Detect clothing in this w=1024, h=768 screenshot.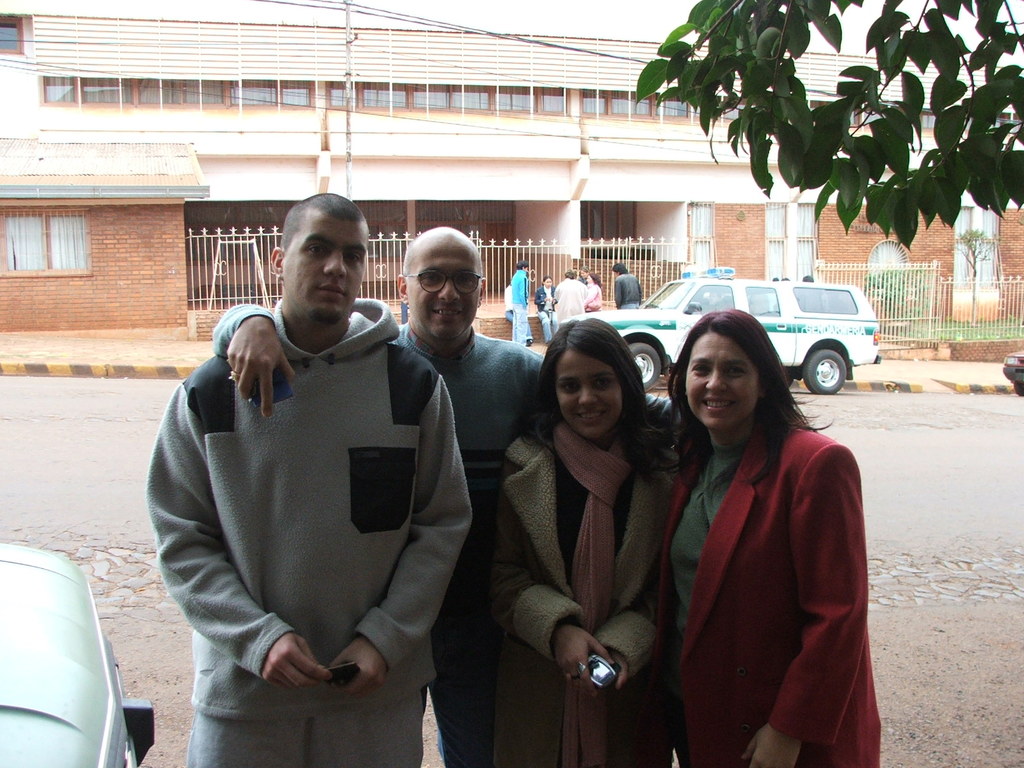
Detection: crop(147, 294, 478, 762).
